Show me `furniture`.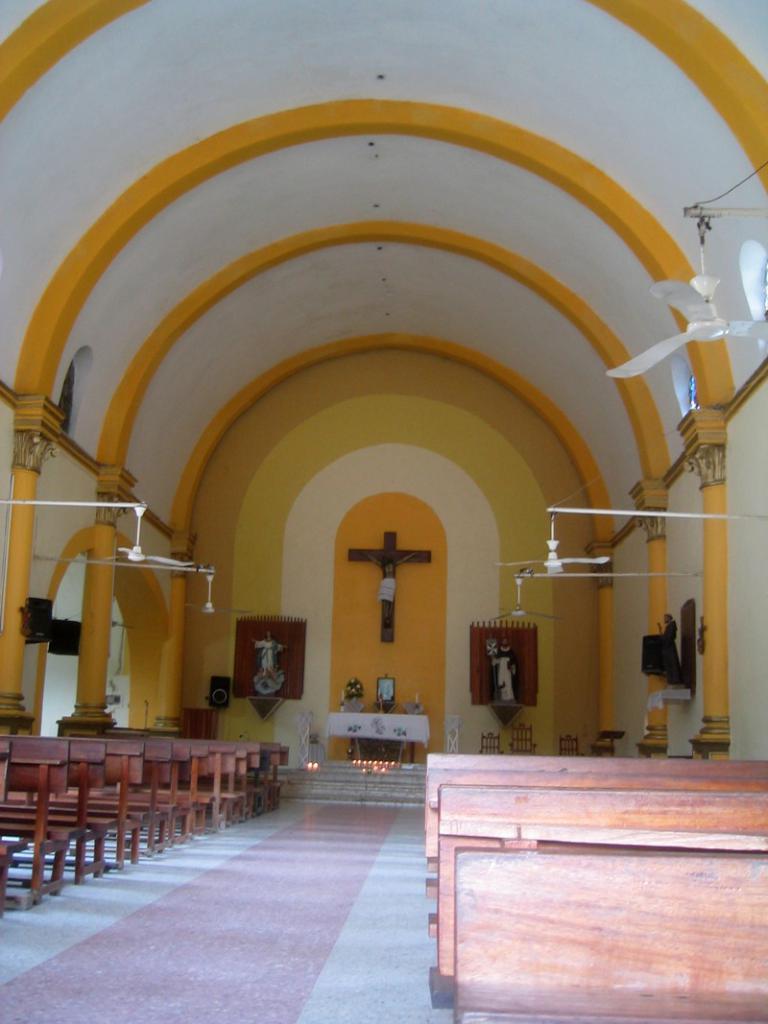
`furniture` is here: 324:712:429:758.
